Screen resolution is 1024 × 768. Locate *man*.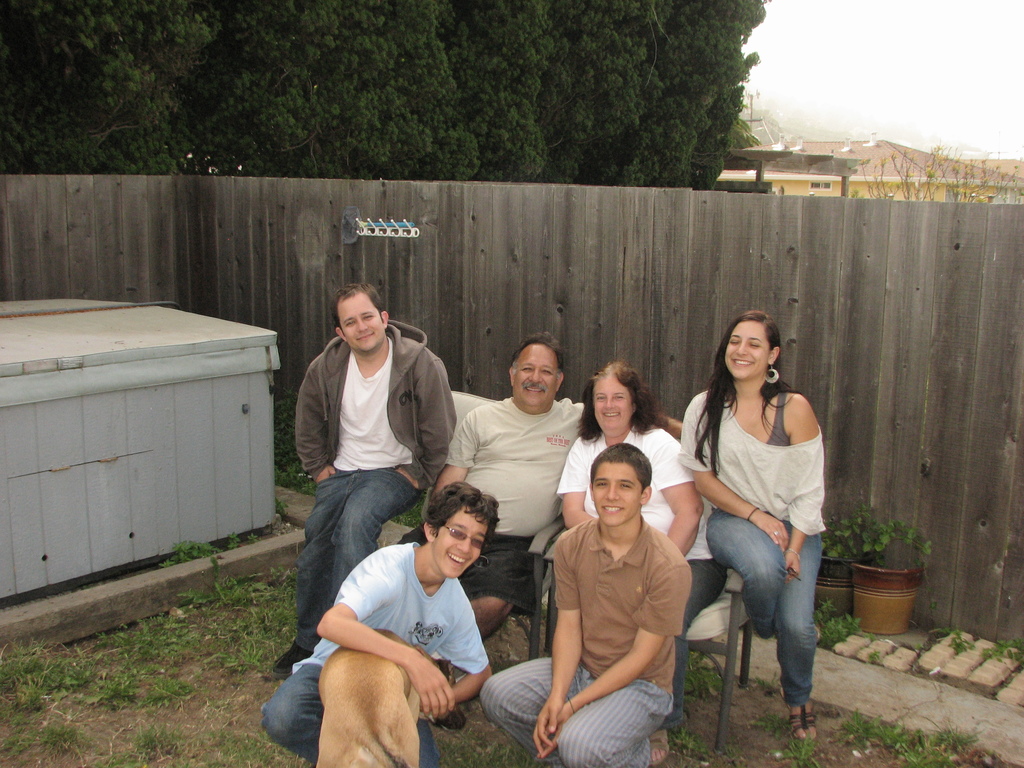
detection(260, 484, 495, 765).
